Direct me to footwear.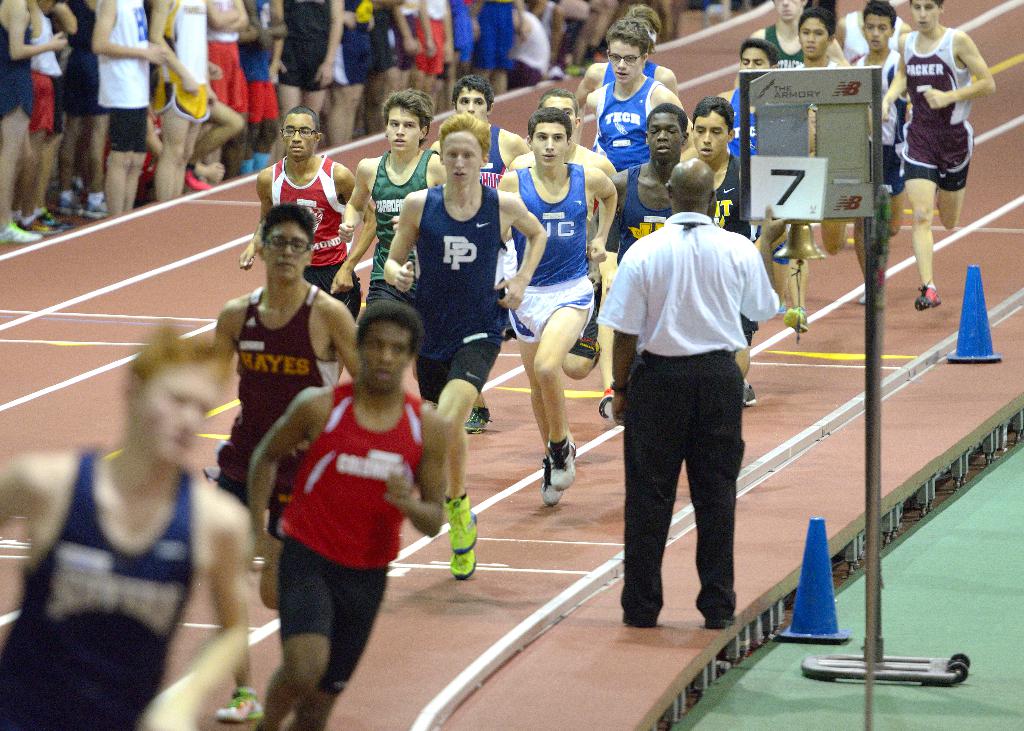
Direction: {"left": 443, "top": 490, "right": 474, "bottom": 560}.
